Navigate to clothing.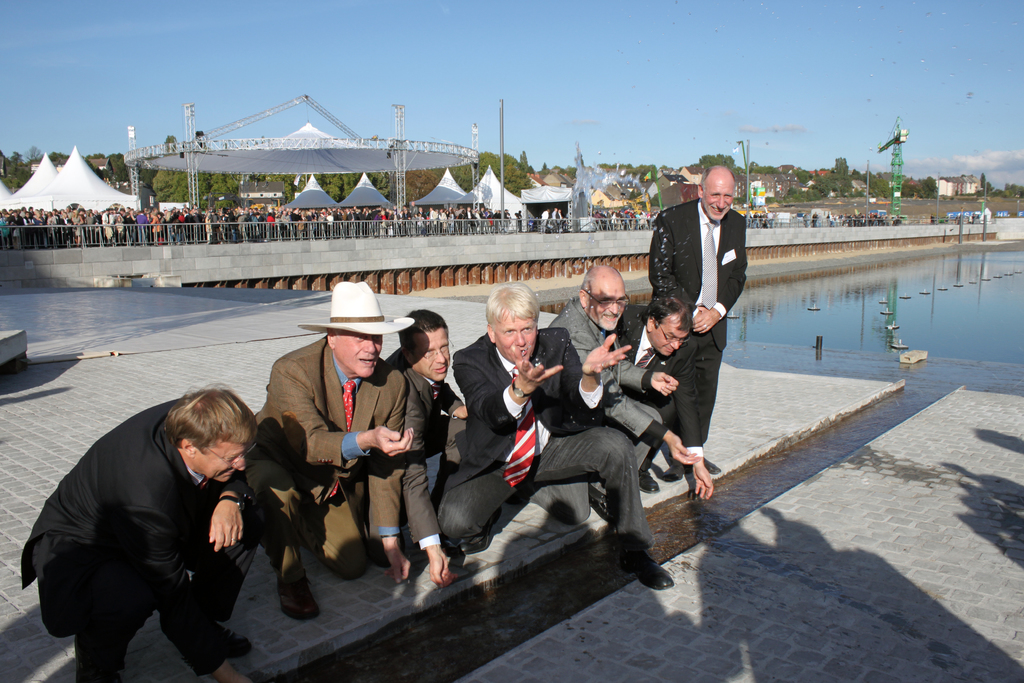
Navigation target: locate(13, 384, 256, 682).
